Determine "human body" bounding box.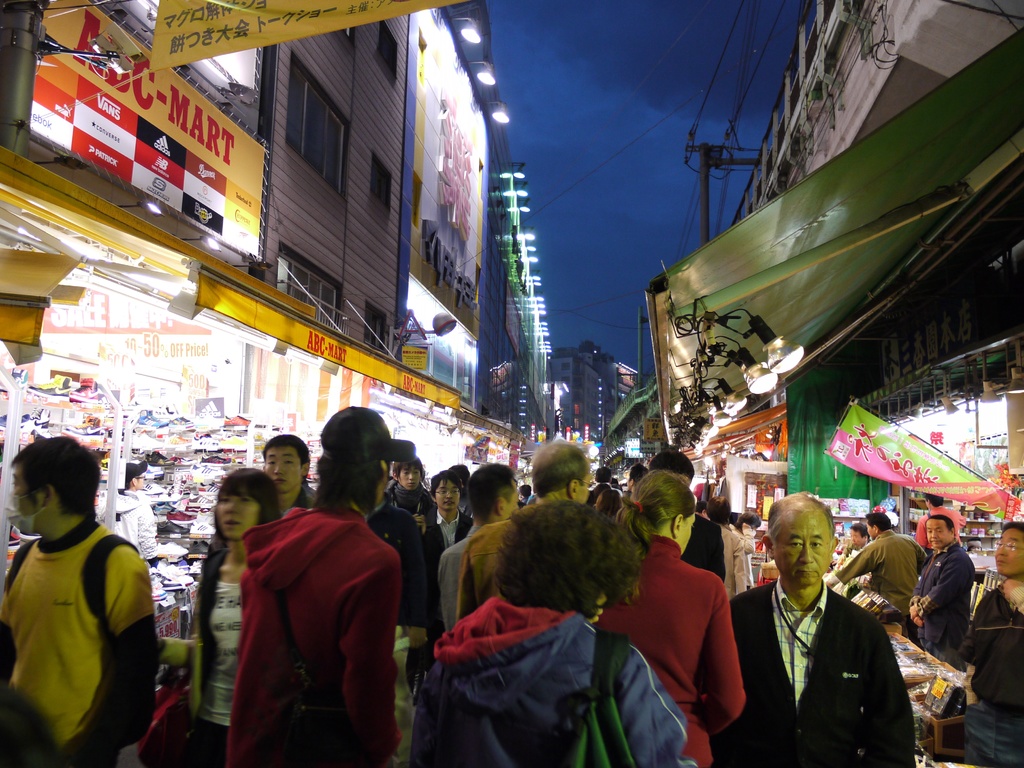
Determined: {"left": 836, "top": 508, "right": 918, "bottom": 630}.
